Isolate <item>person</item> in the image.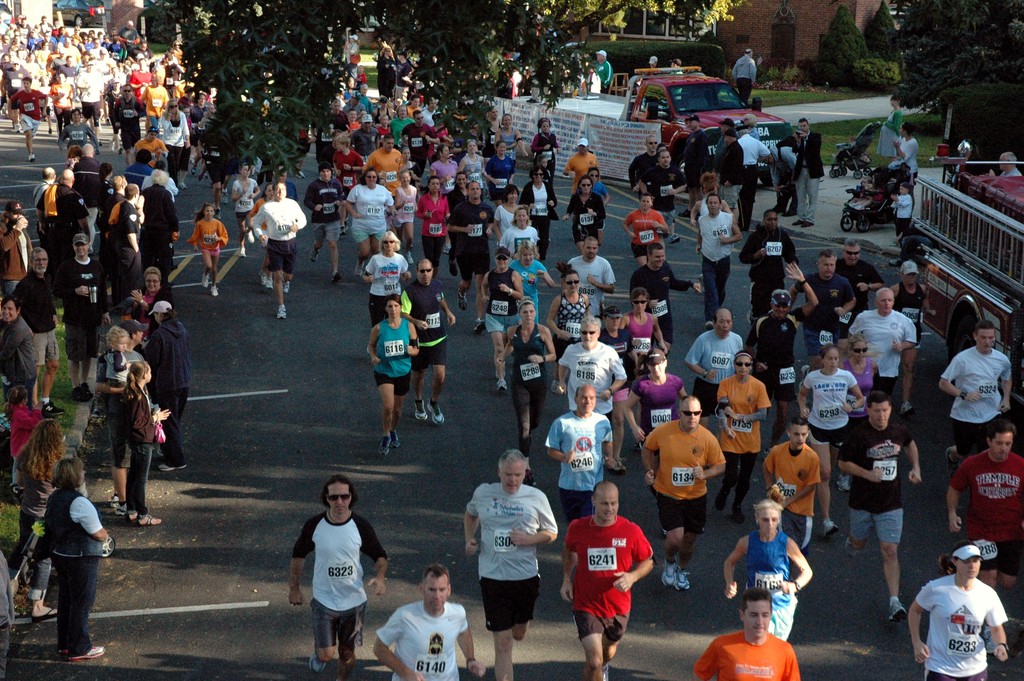
Isolated region: detection(312, 44, 560, 455).
